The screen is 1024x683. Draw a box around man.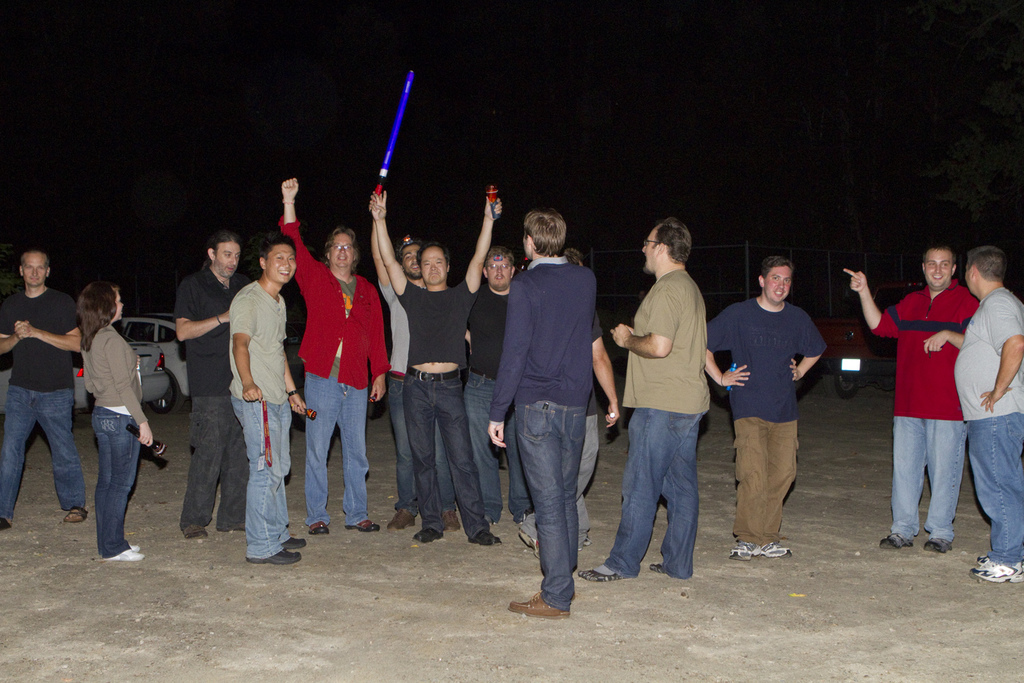
370 192 459 531.
